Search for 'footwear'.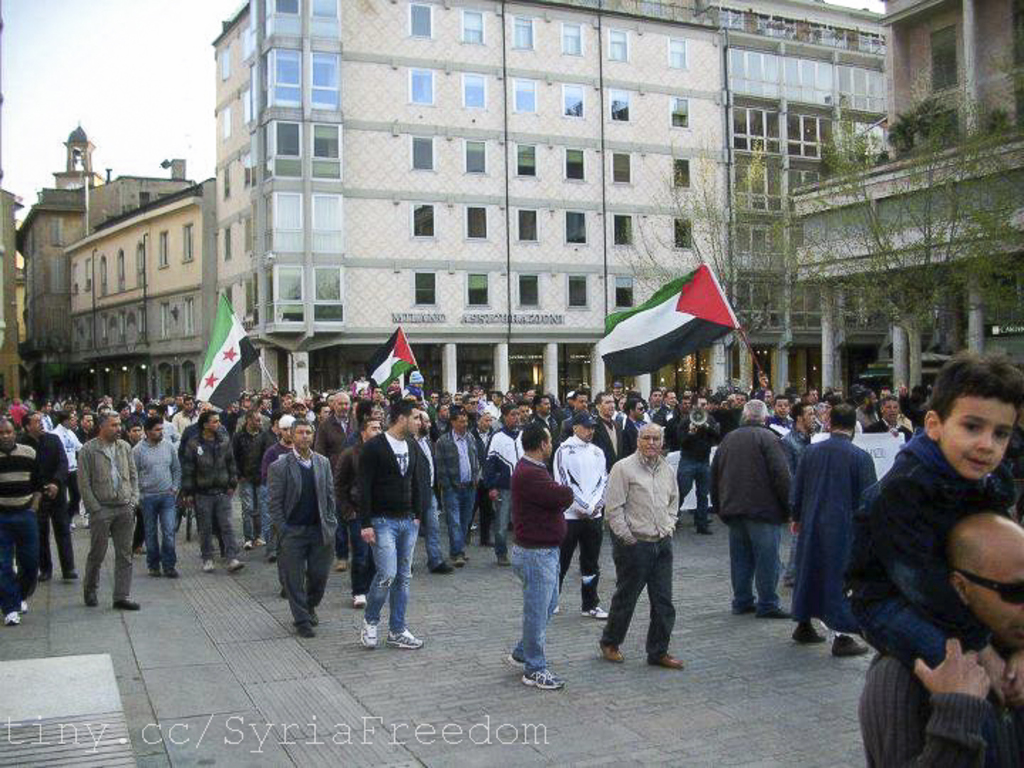
Found at <bbox>428, 559, 452, 573</bbox>.
